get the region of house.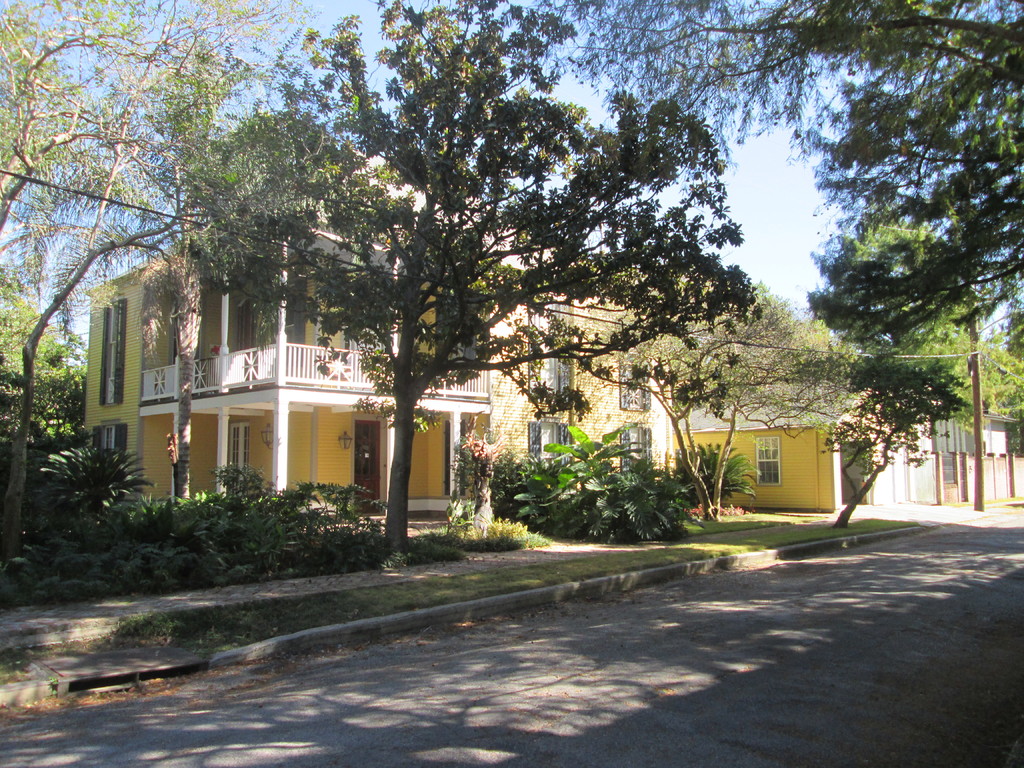
(left=679, top=409, right=874, bottom=506).
